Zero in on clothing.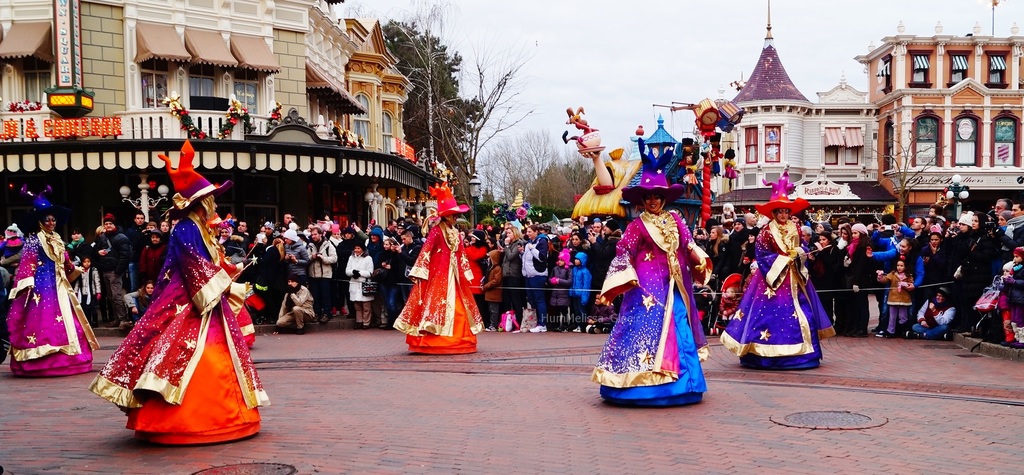
Zeroed in: (x1=599, y1=217, x2=717, y2=378).
